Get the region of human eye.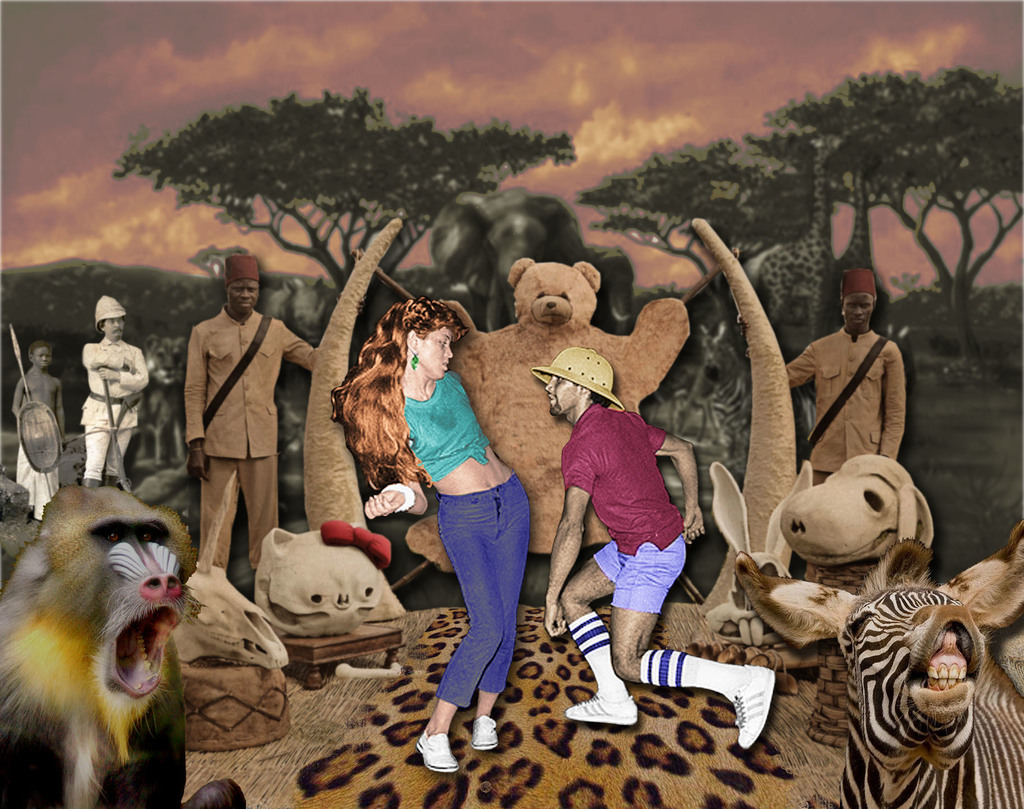
<bbox>433, 332, 452, 352</bbox>.
